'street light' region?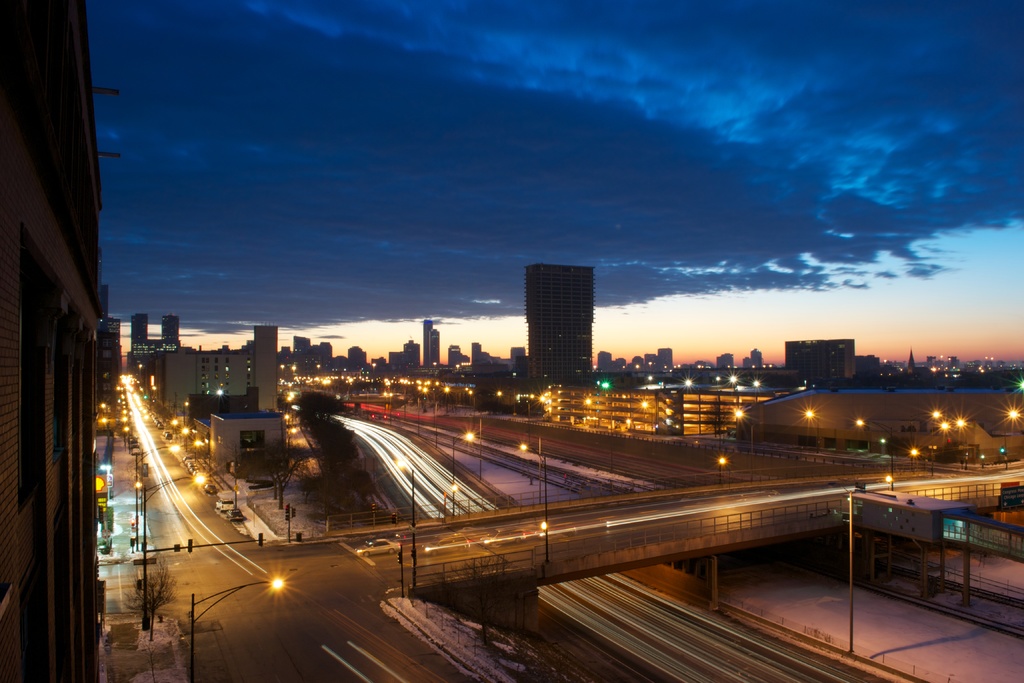
[x1=387, y1=394, x2=394, y2=429]
